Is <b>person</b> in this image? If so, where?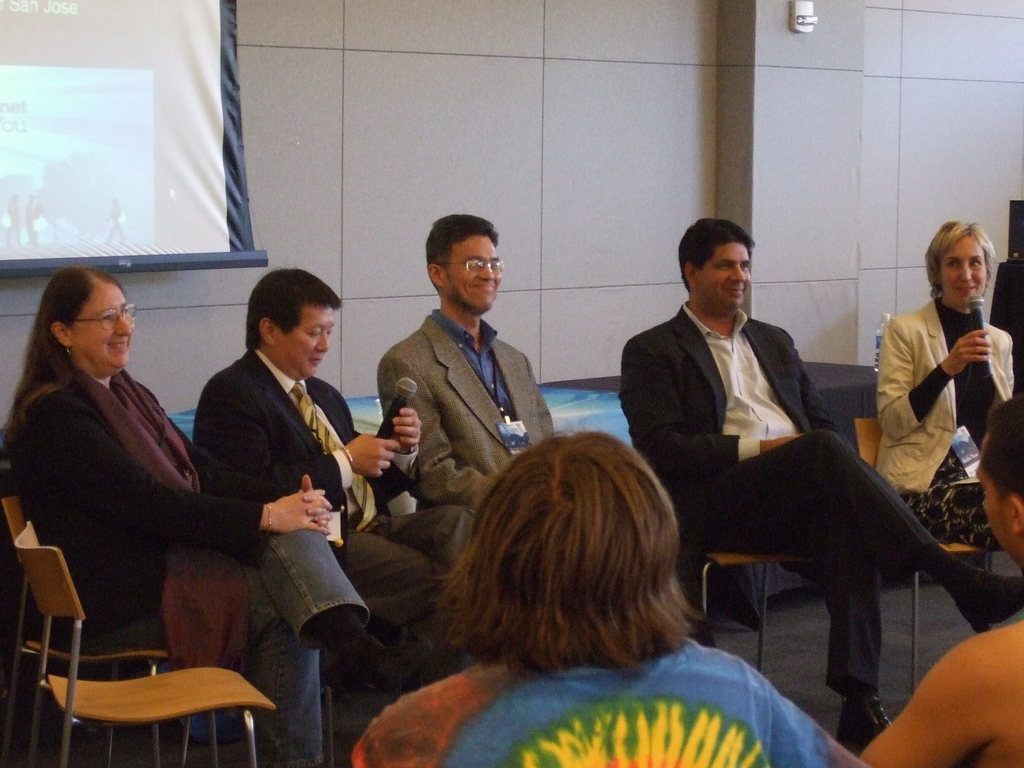
Yes, at locate(349, 426, 862, 767).
